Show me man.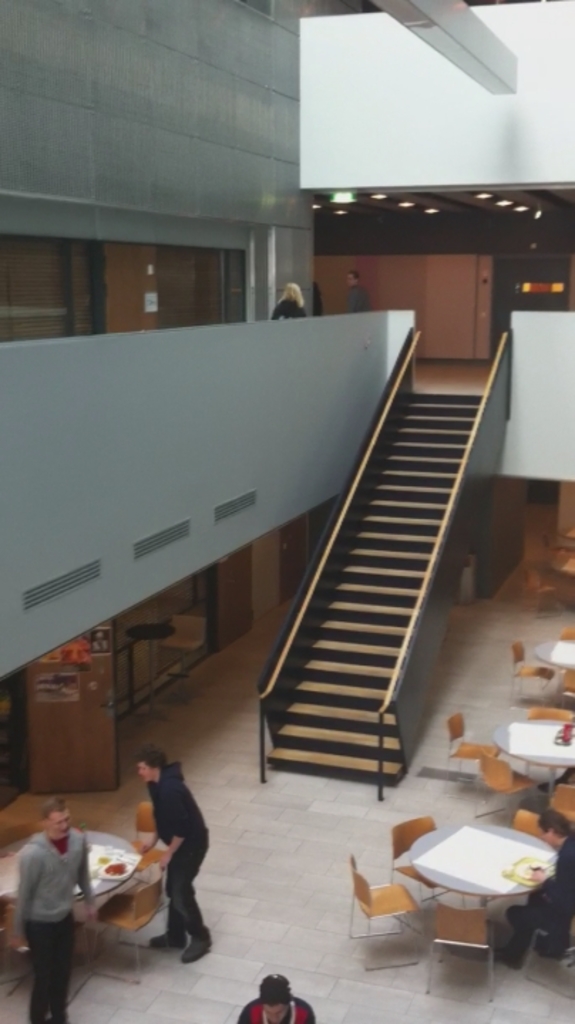
man is here: region(11, 796, 94, 1023).
